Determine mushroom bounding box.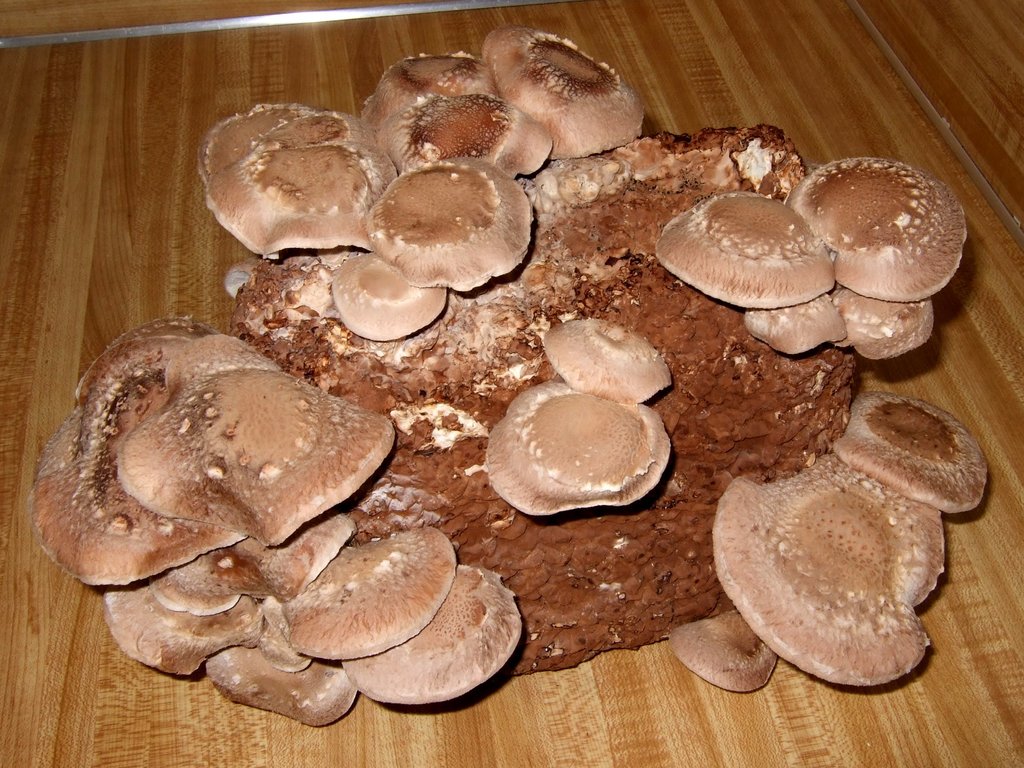
Determined: x1=724 y1=471 x2=958 y2=698.
